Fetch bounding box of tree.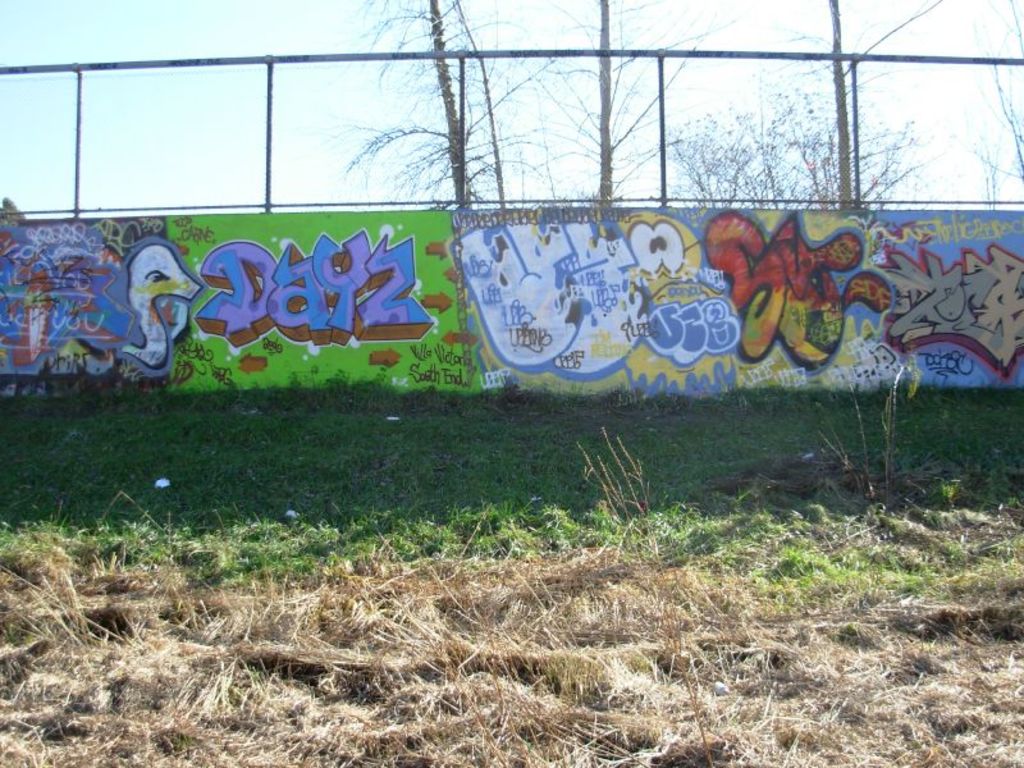
Bbox: {"left": 494, "top": 0, "right": 740, "bottom": 205}.
